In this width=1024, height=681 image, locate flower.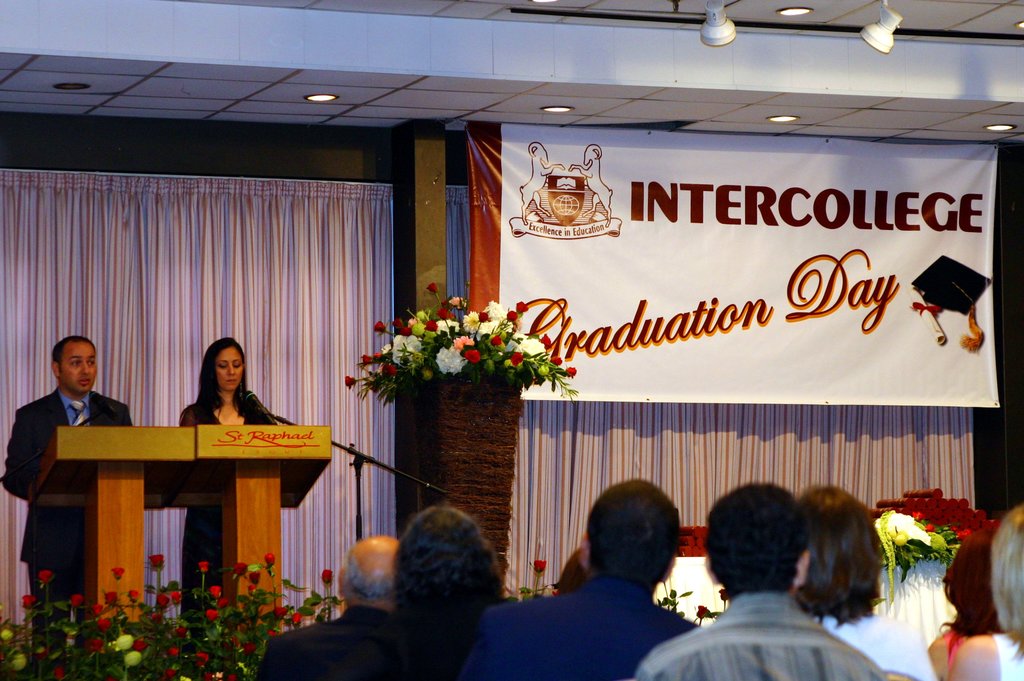
Bounding box: box(126, 648, 143, 658).
